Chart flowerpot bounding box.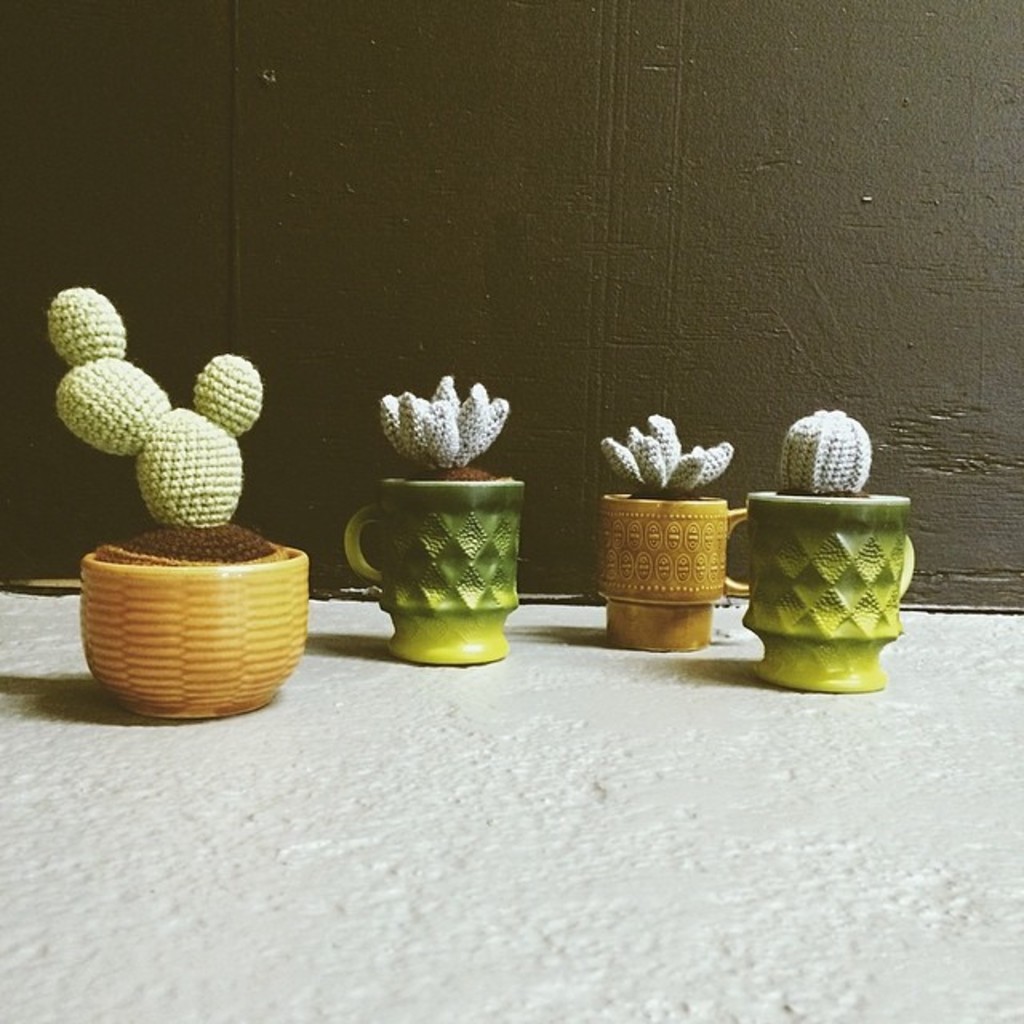
Charted: 602 490 733 654.
